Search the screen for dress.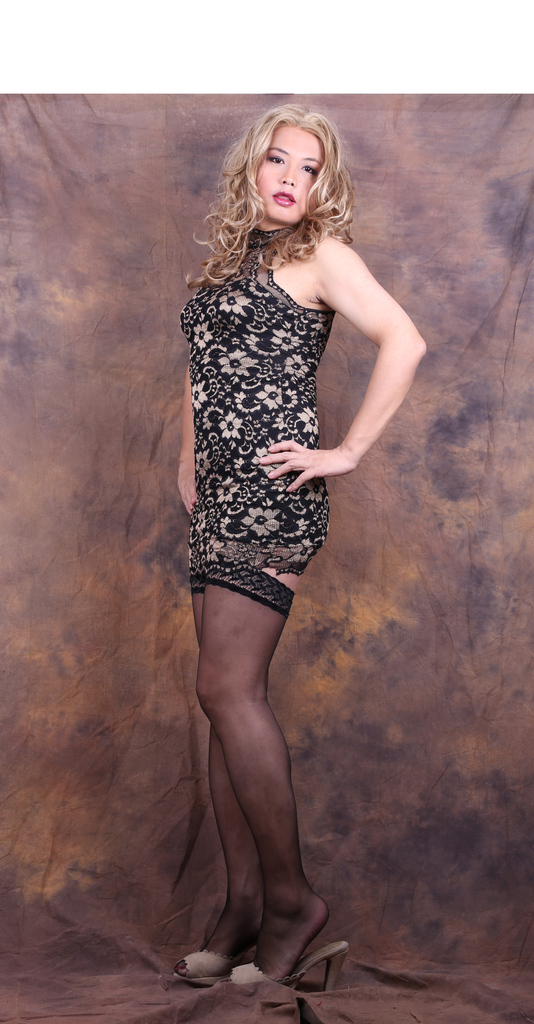
Found at Rect(179, 225, 331, 578).
